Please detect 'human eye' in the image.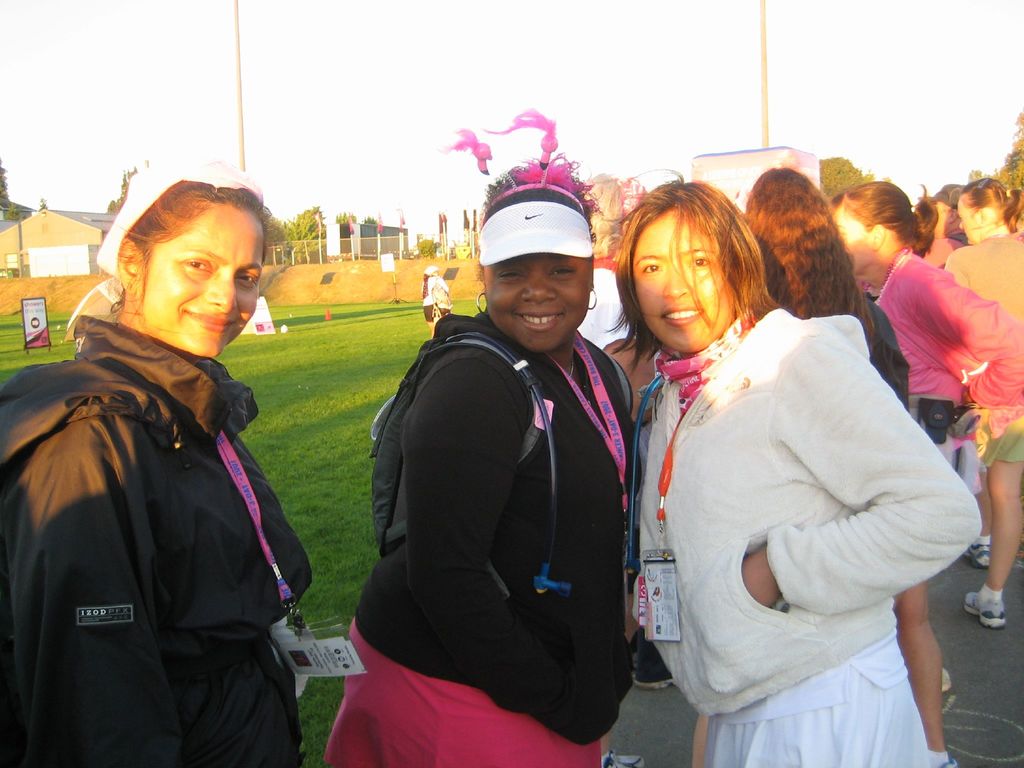
{"x1": 178, "y1": 254, "x2": 210, "y2": 273}.
